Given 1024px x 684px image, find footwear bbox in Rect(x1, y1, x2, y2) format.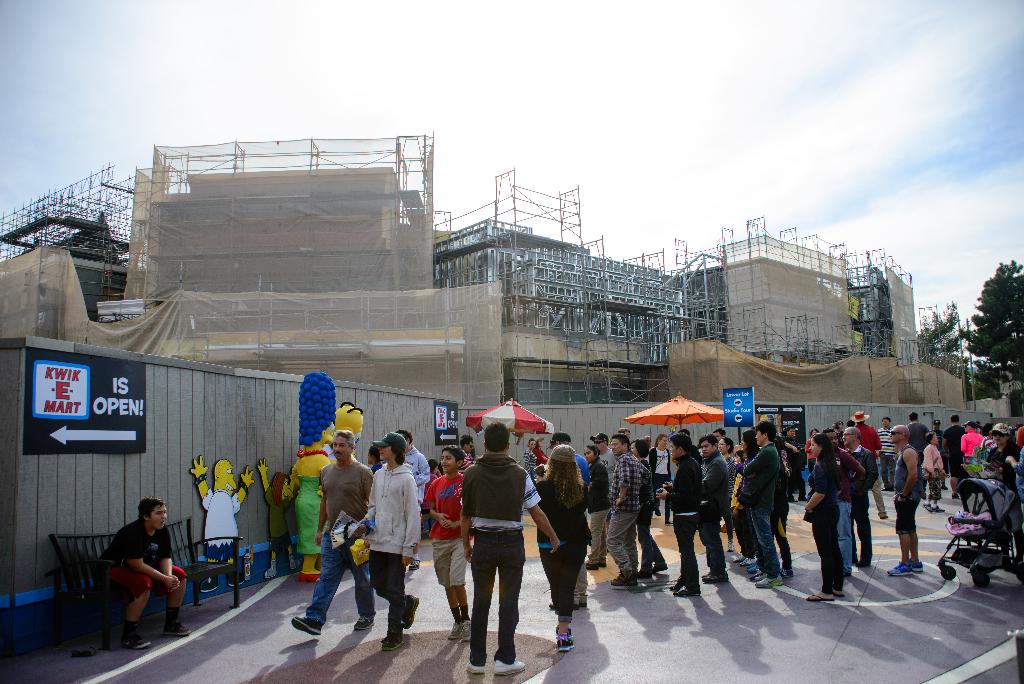
Rect(925, 501, 932, 515).
